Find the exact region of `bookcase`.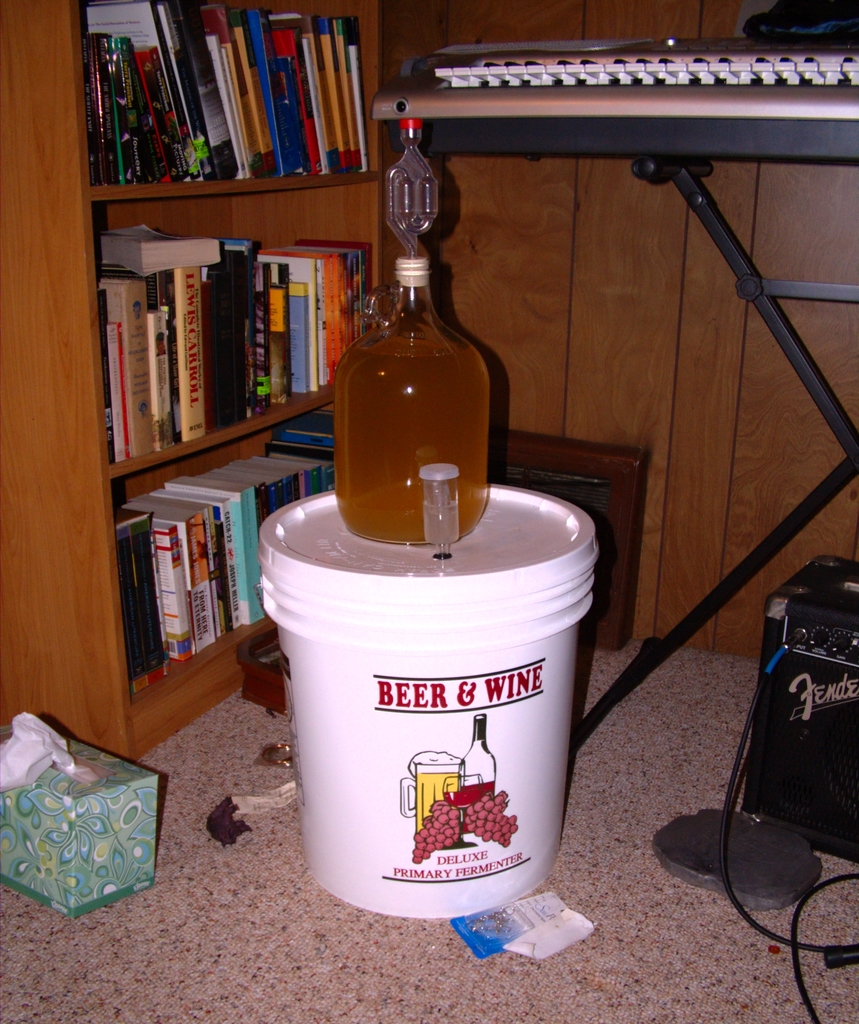
Exact region: [68,0,387,703].
